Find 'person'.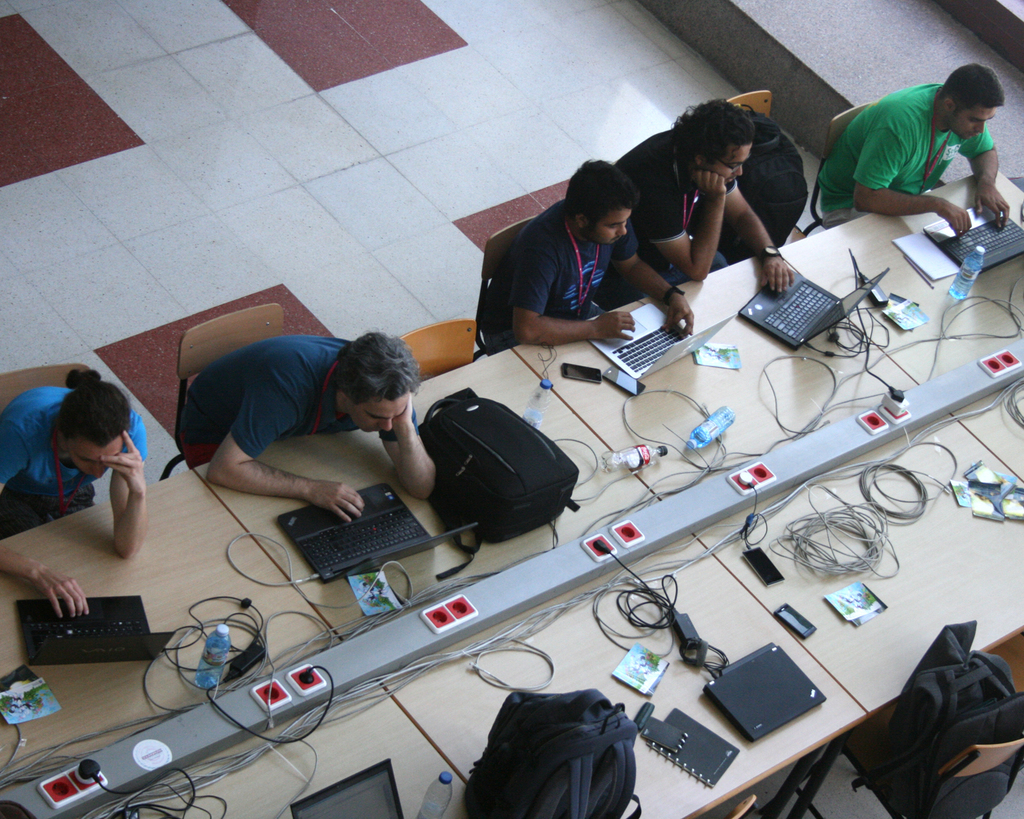
(left=187, top=330, right=423, bottom=505).
